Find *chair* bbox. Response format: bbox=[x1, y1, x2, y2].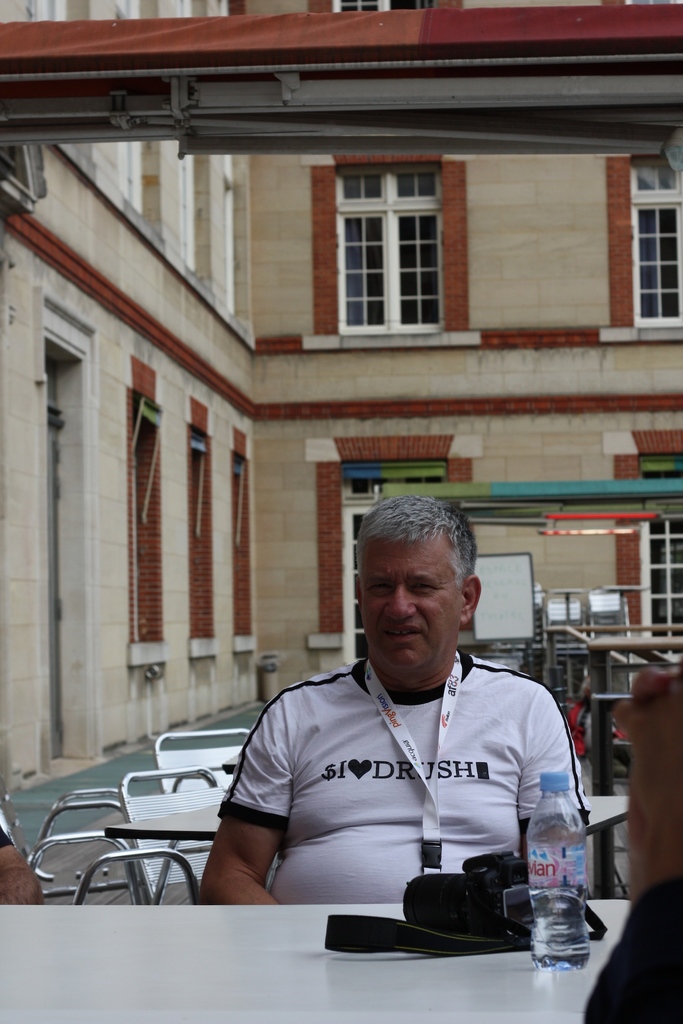
bbox=[0, 785, 143, 908].
